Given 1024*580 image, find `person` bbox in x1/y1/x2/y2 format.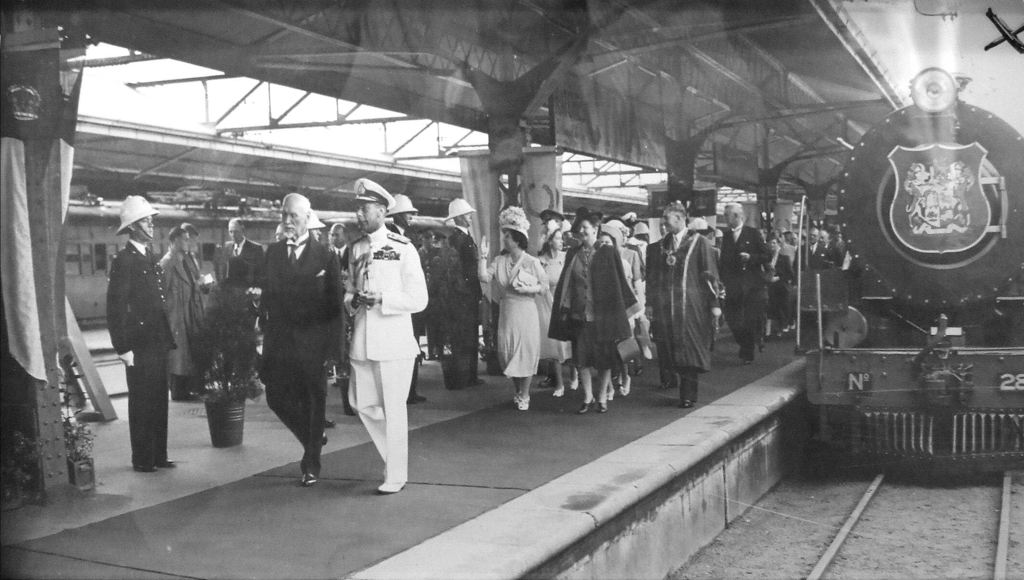
444/213/485/380.
